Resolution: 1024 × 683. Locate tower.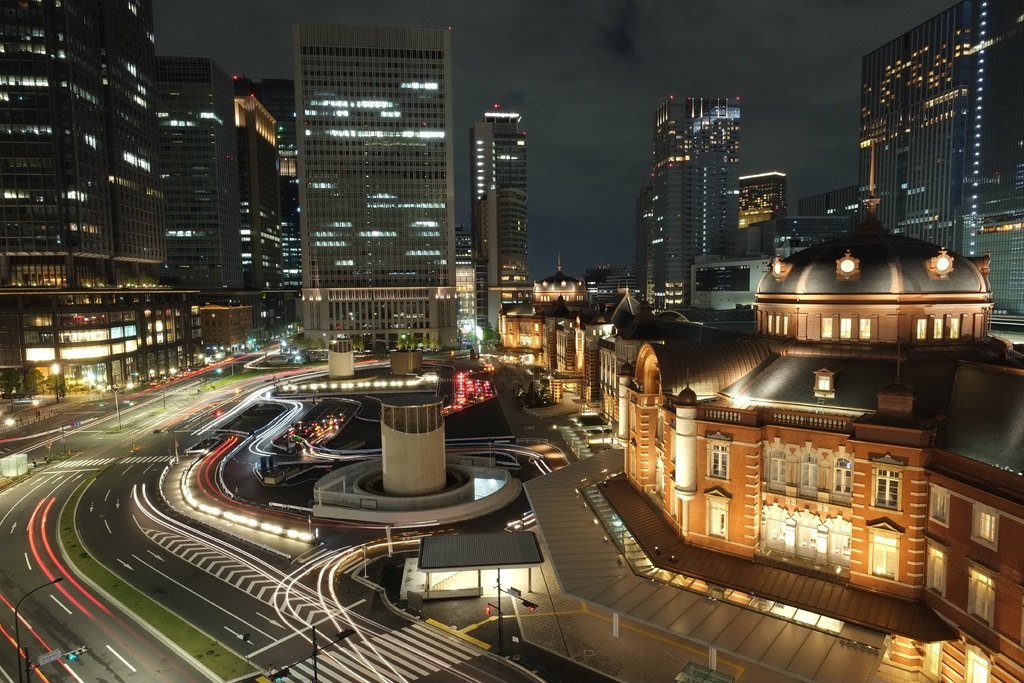
box(834, 19, 1023, 250).
